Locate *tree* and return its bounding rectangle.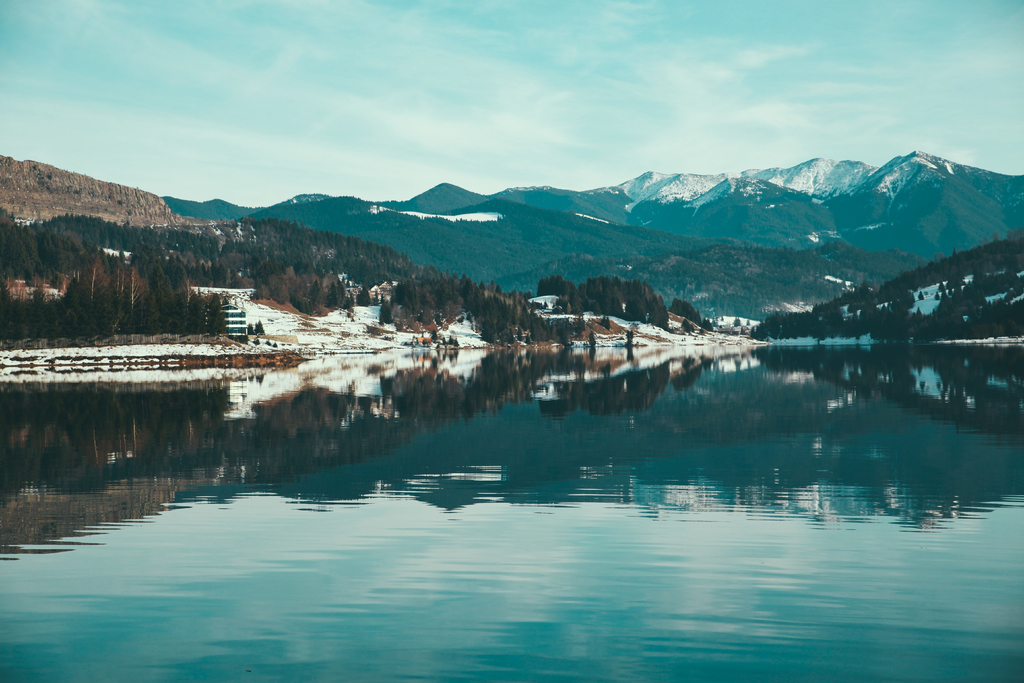
0,263,224,342.
